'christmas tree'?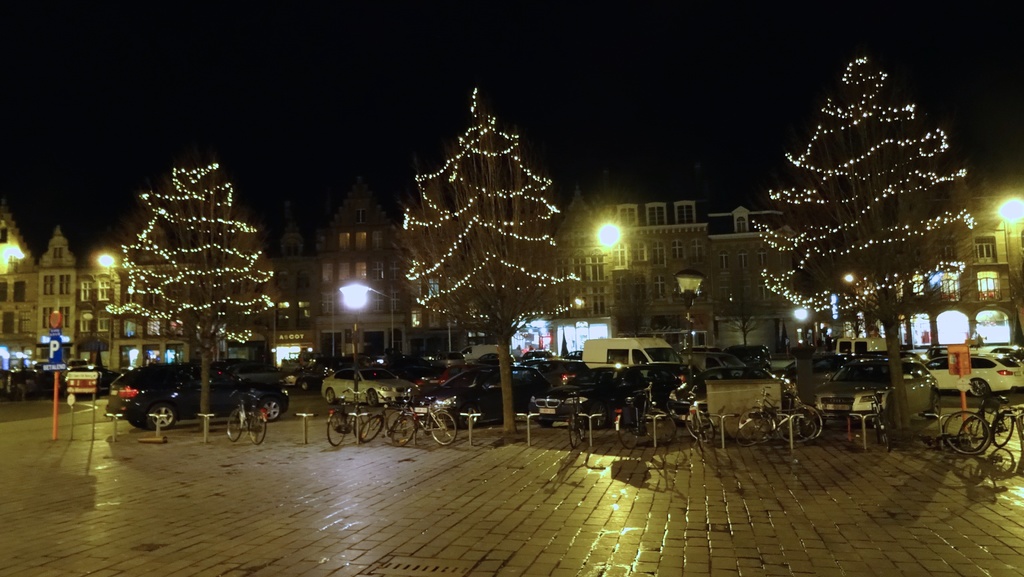
select_region(403, 87, 585, 373)
